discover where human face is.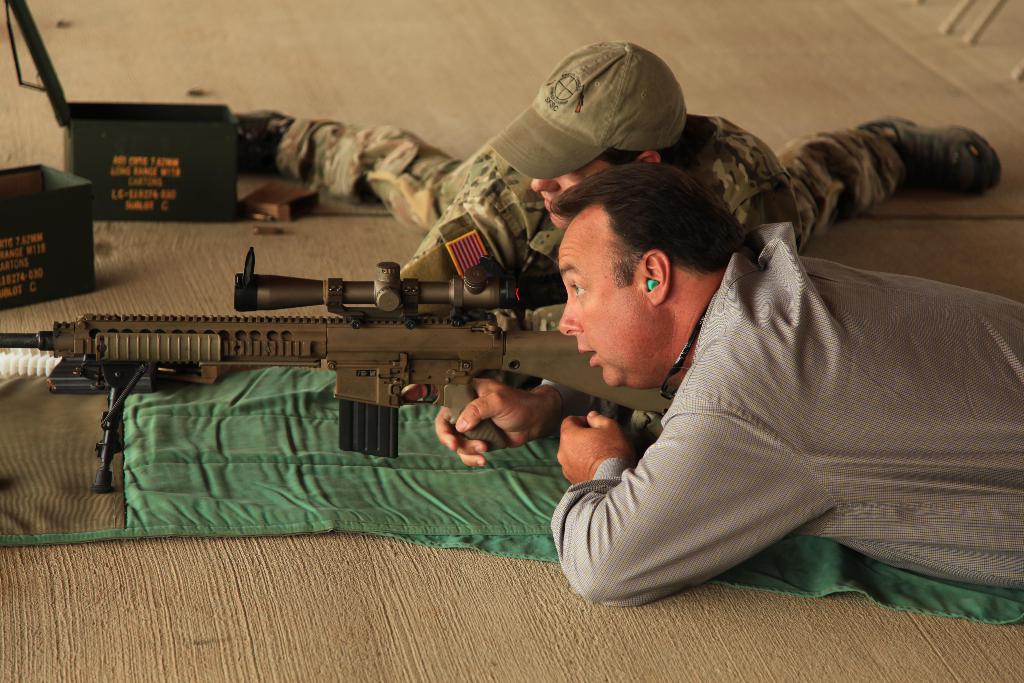
Discovered at box(531, 159, 623, 219).
